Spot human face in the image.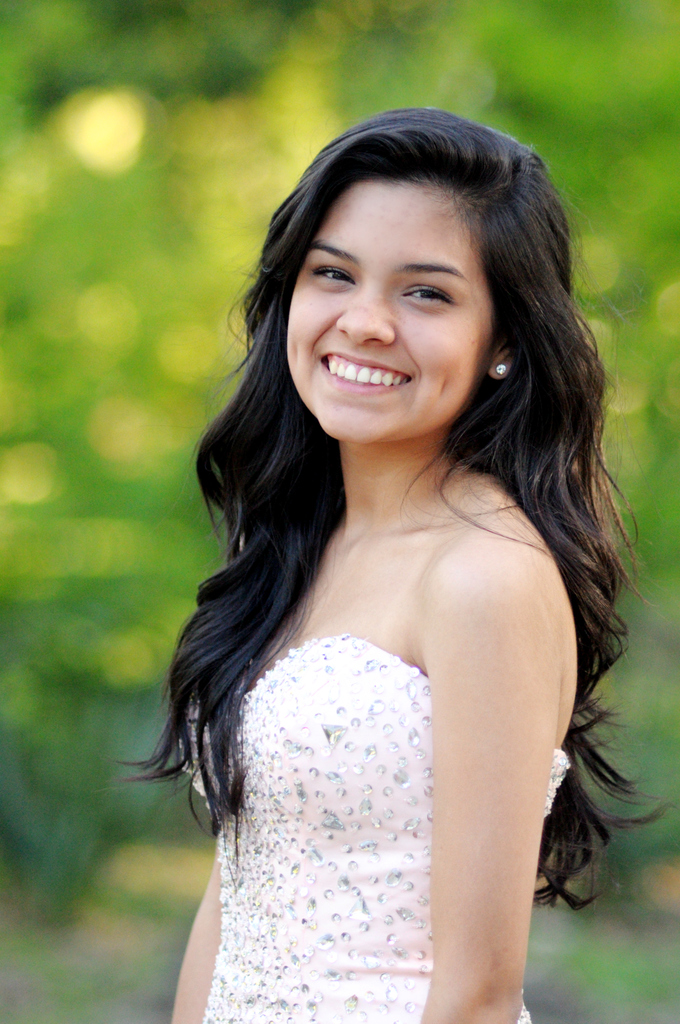
human face found at [left=278, top=183, right=487, bottom=442].
